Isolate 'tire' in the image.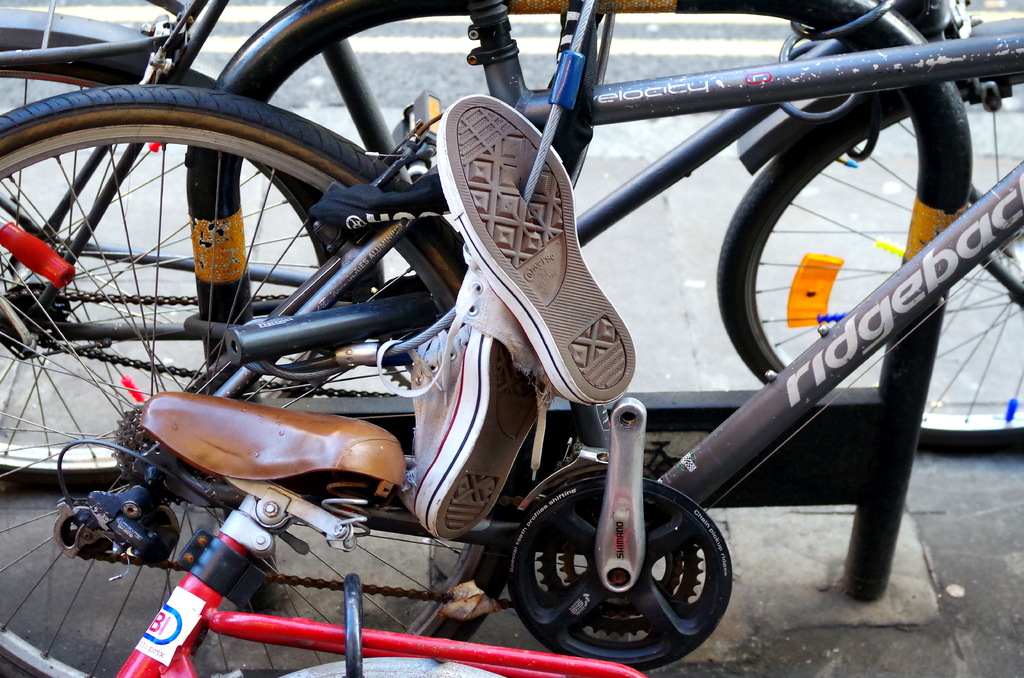
Isolated region: BBox(702, 29, 981, 467).
